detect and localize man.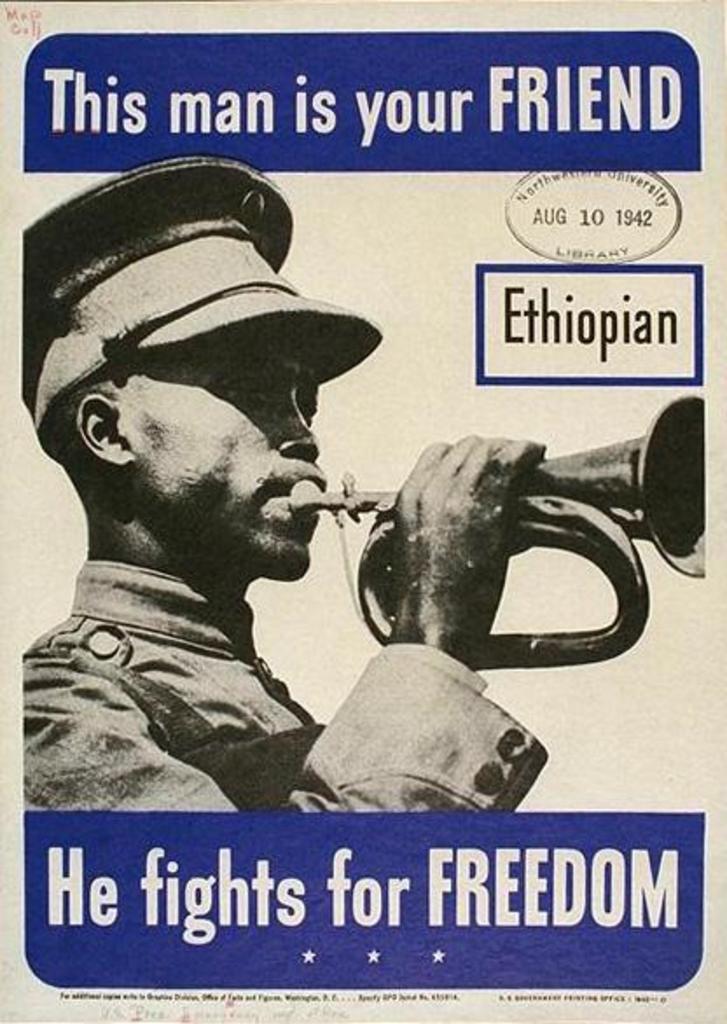
Localized at 37, 164, 493, 860.
